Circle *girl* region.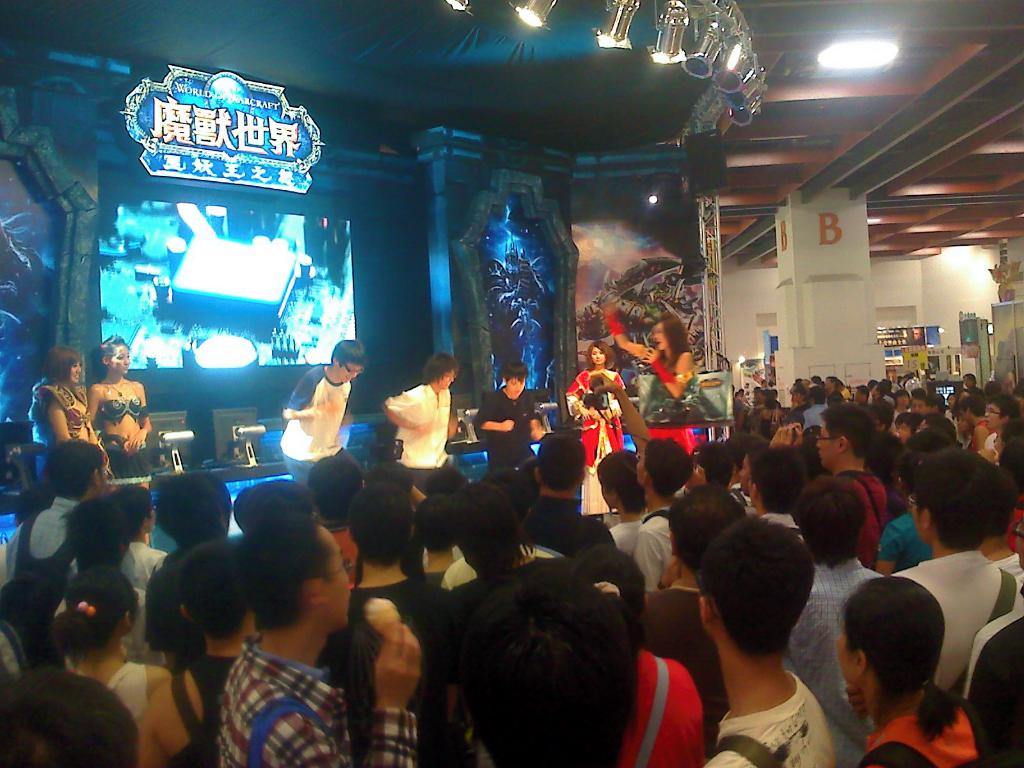
Region: <box>598,302,700,417</box>.
